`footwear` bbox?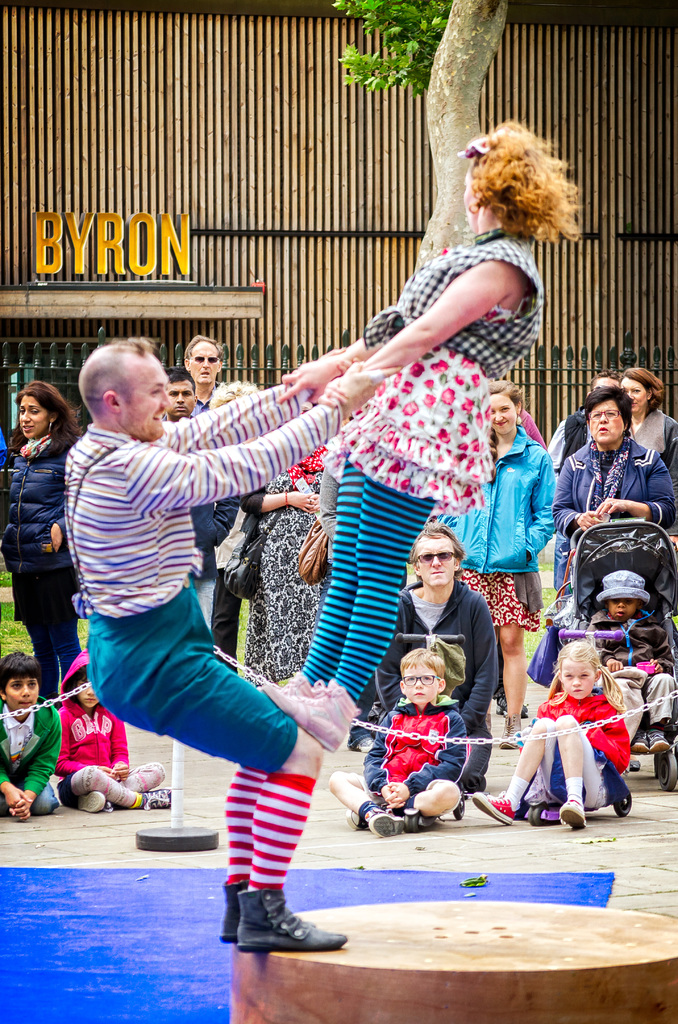
box(350, 733, 374, 753)
